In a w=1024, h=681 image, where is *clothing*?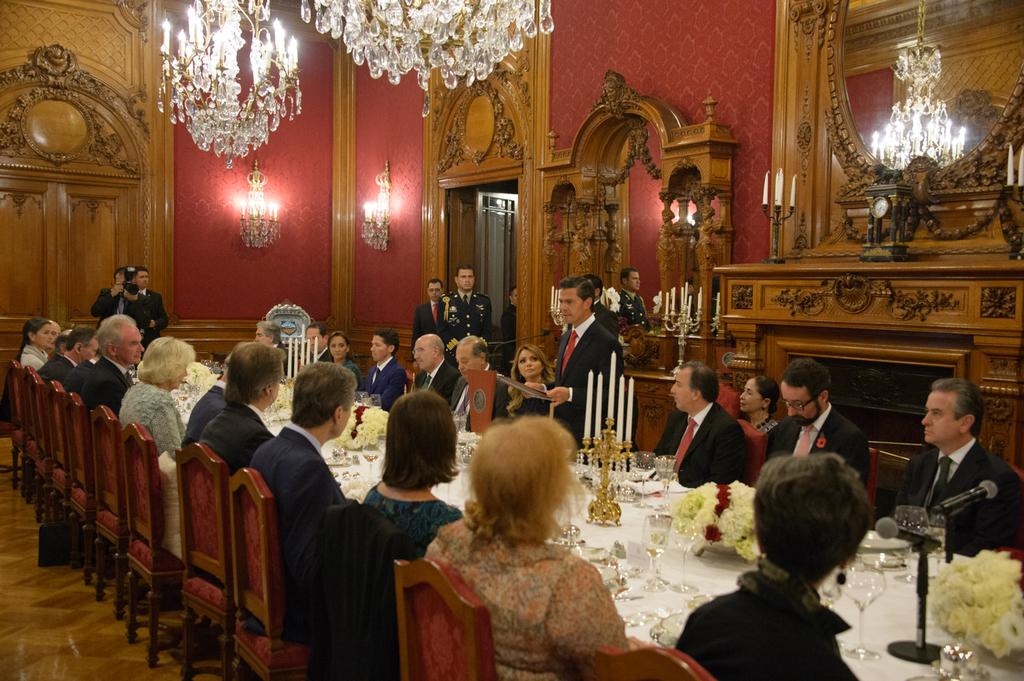
679,545,883,673.
